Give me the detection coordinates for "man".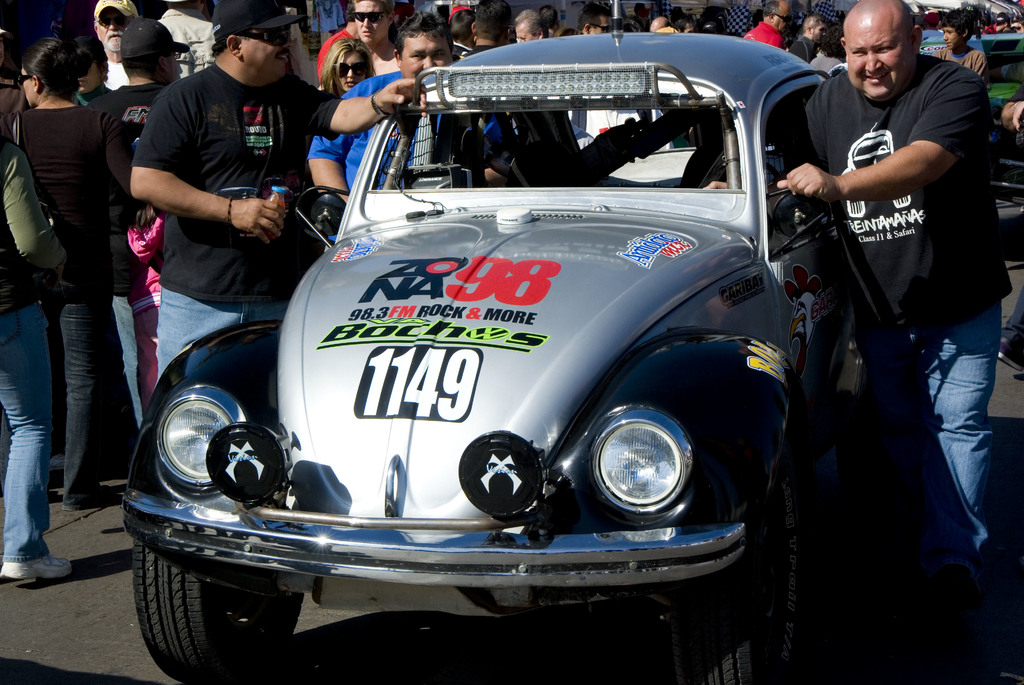
[x1=115, y1=17, x2=189, y2=144].
